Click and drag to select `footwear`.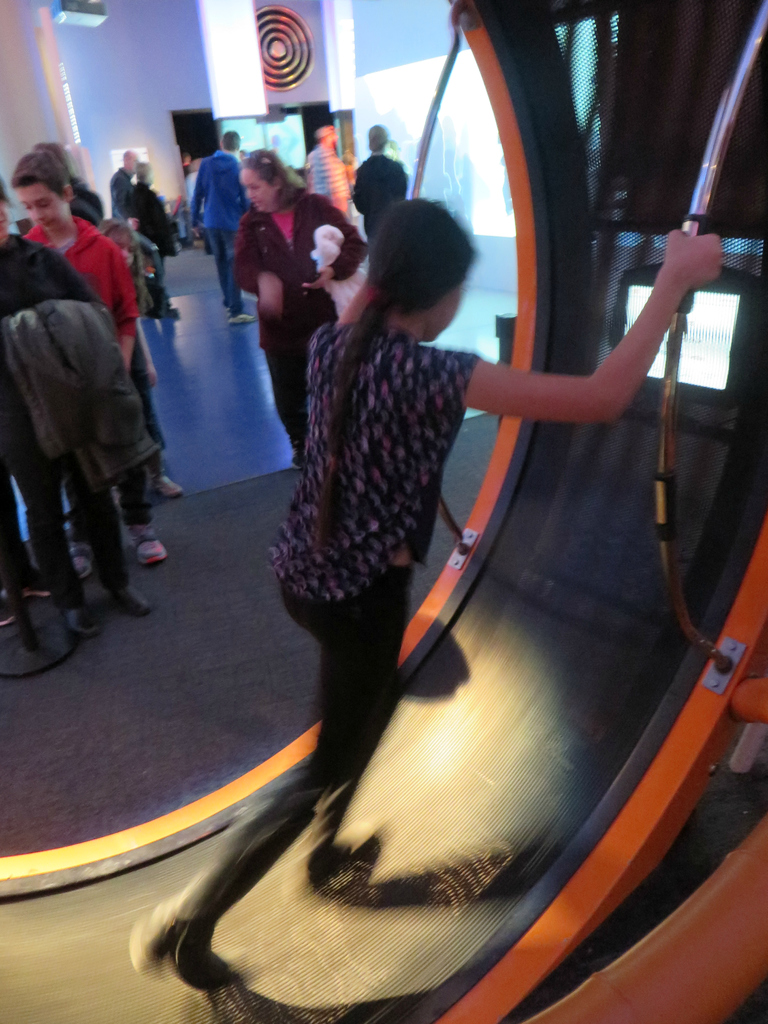
Selection: <box>65,539,97,579</box>.
